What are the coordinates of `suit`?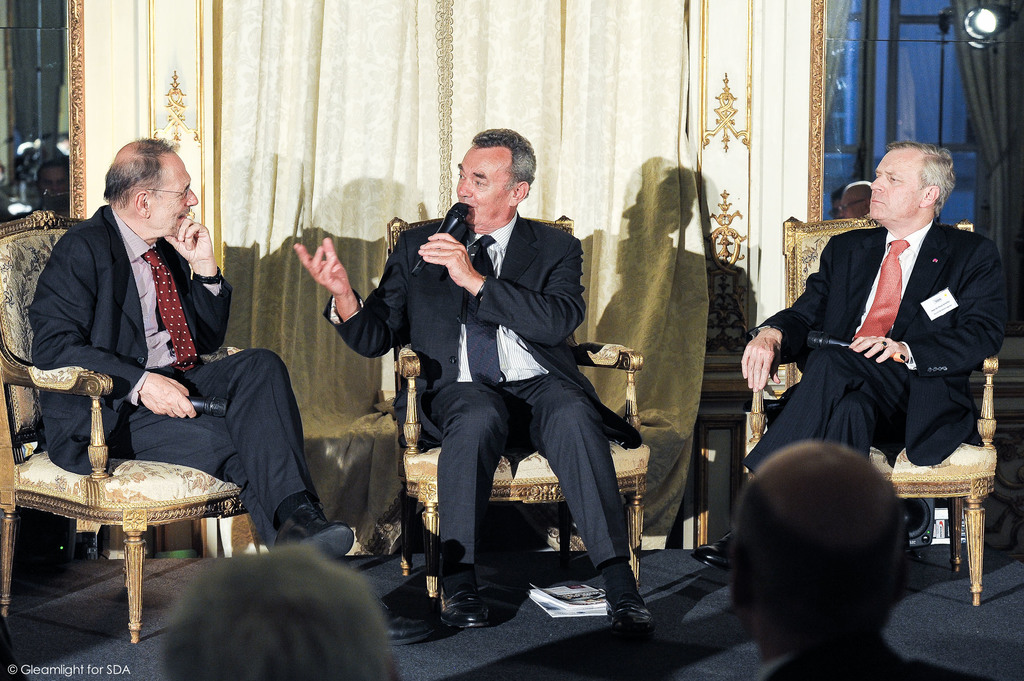
{"left": 368, "top": 150, "right": 646, "bottom": 615}.
